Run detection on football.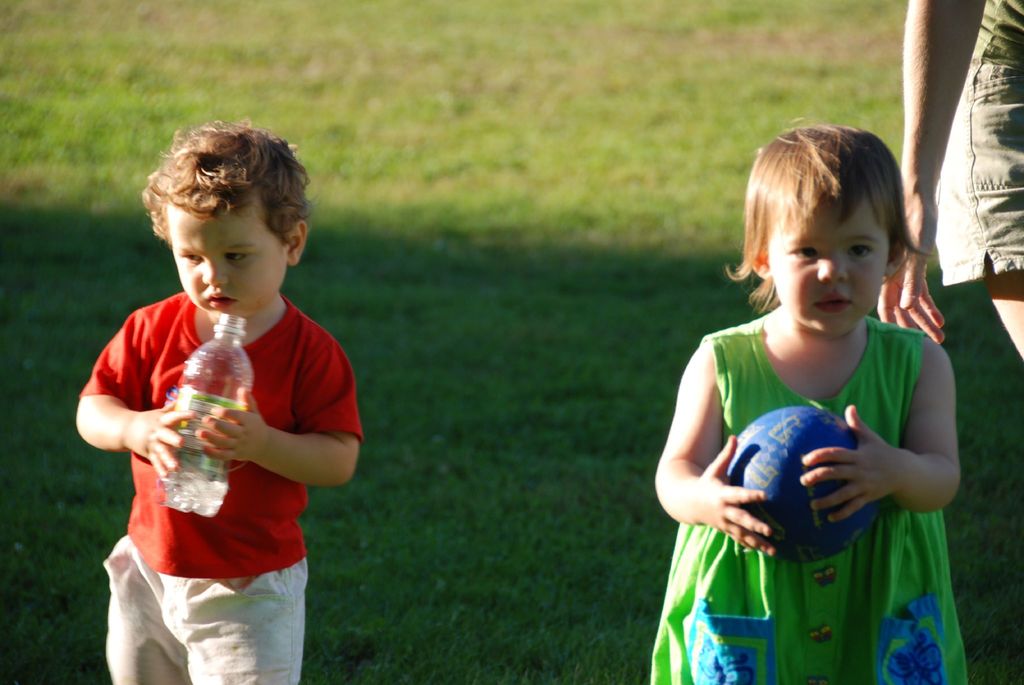
Result: bbox=[726, 401, 881, 563].
